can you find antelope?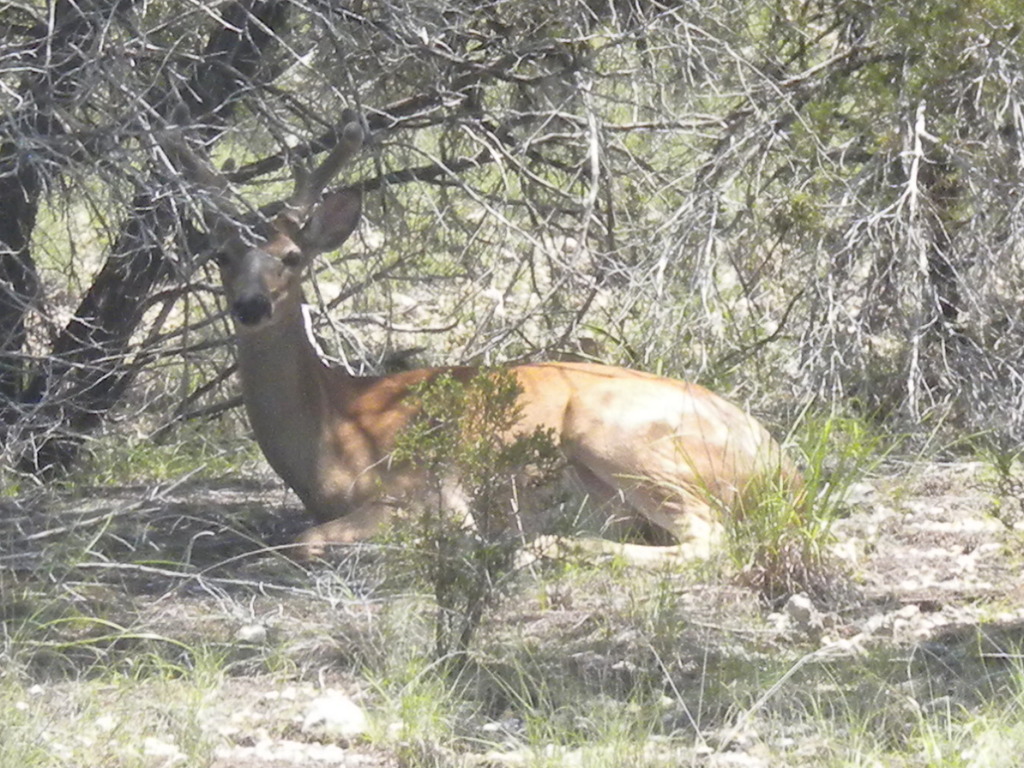
Yes, bounding box: (166, 120, 802, 568).
